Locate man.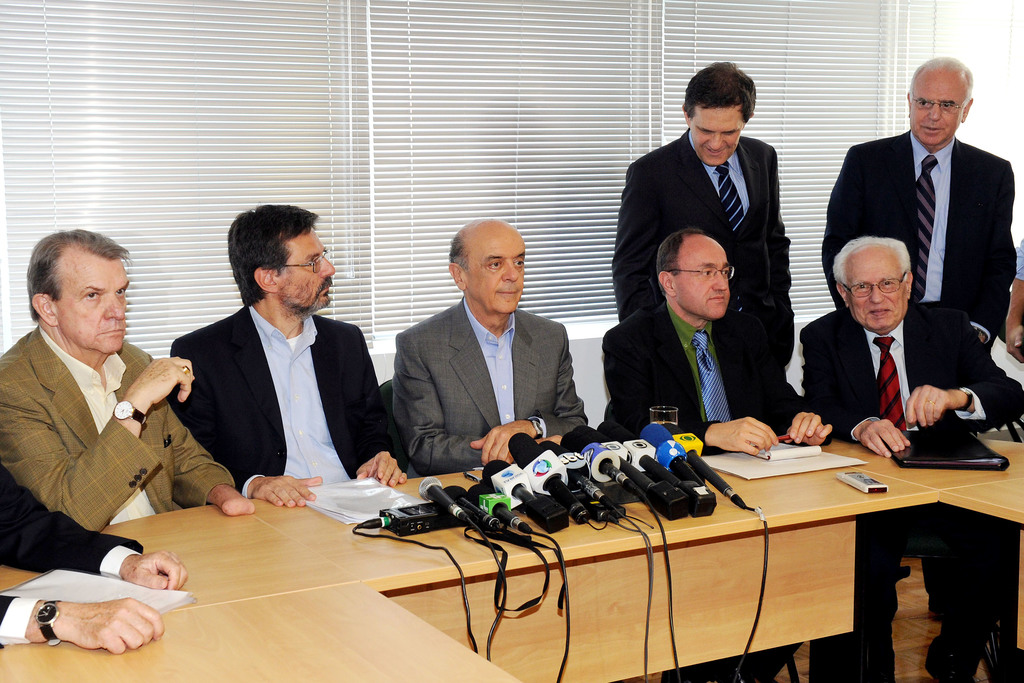
Bounding box: bbox=[614, 62, 794, 370].
